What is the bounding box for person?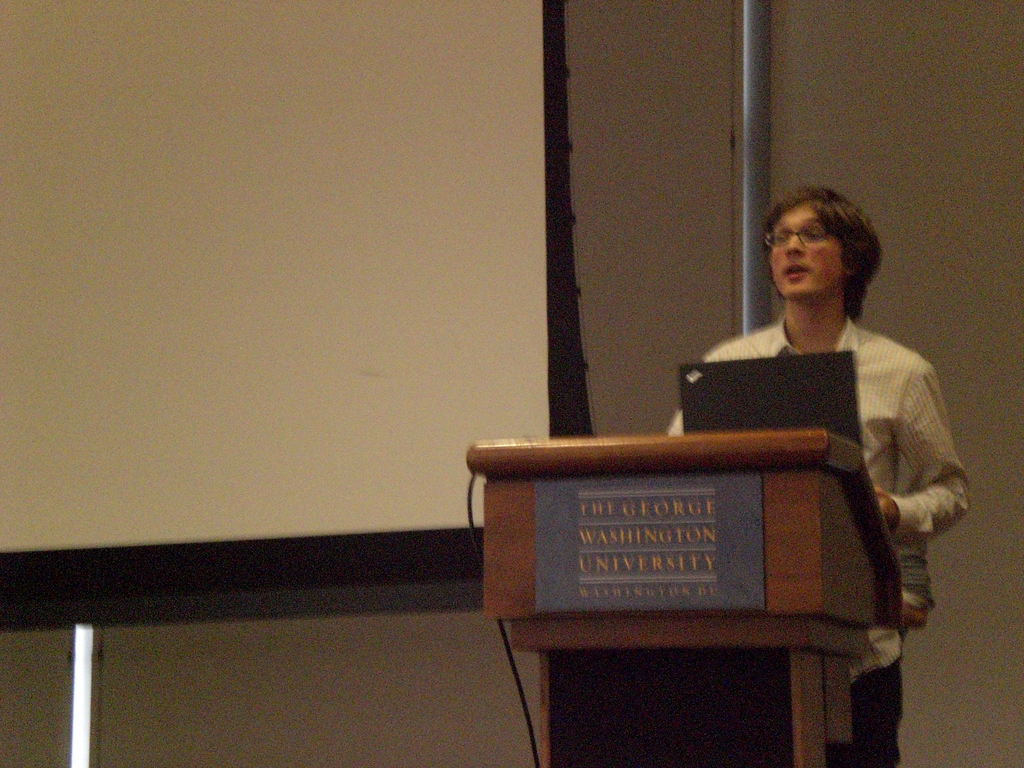
Rect(671, 182, 966, 767).
